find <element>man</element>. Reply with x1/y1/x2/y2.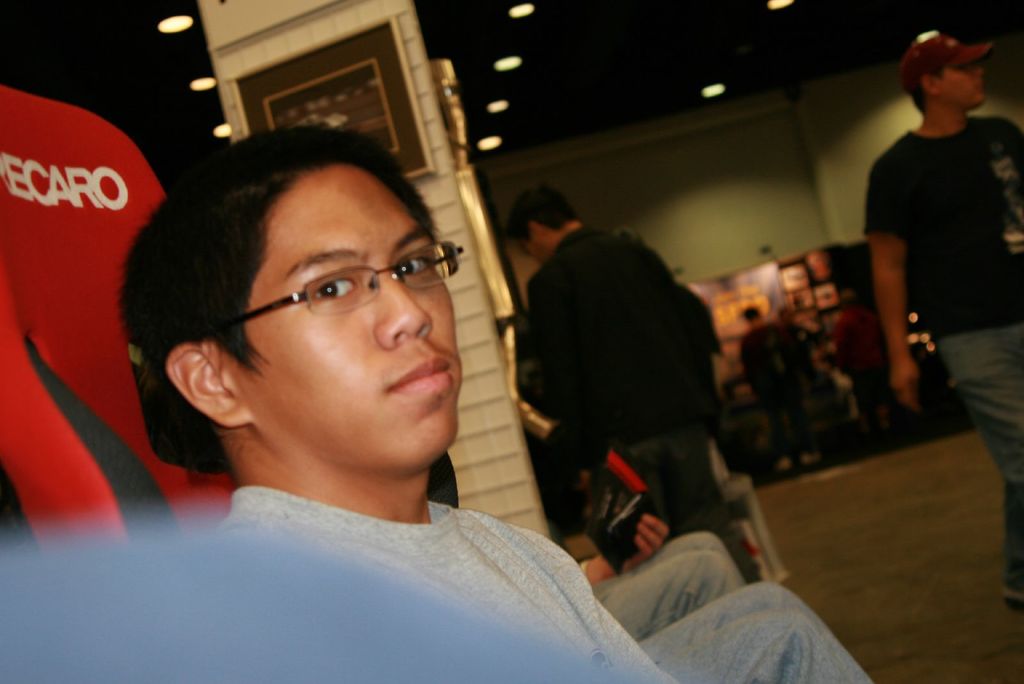
883/31/1023/615.
